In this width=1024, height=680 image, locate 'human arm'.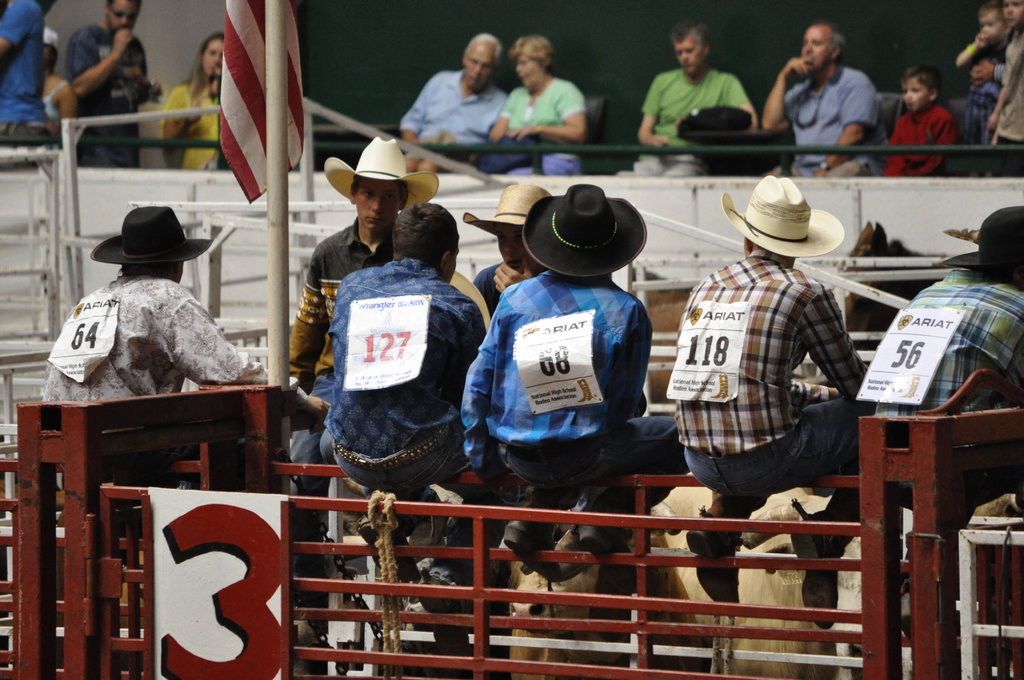
Bounding box: x1=965 y1=57 x2=1010 y2=90.
